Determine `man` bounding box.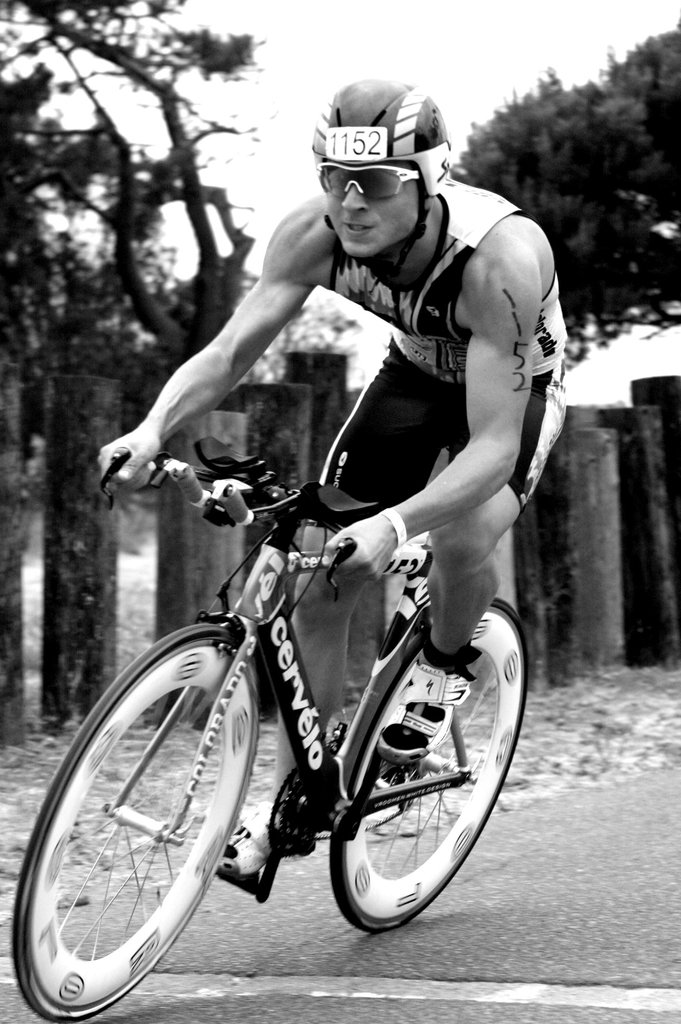
Determined: 92/126/596/765.
